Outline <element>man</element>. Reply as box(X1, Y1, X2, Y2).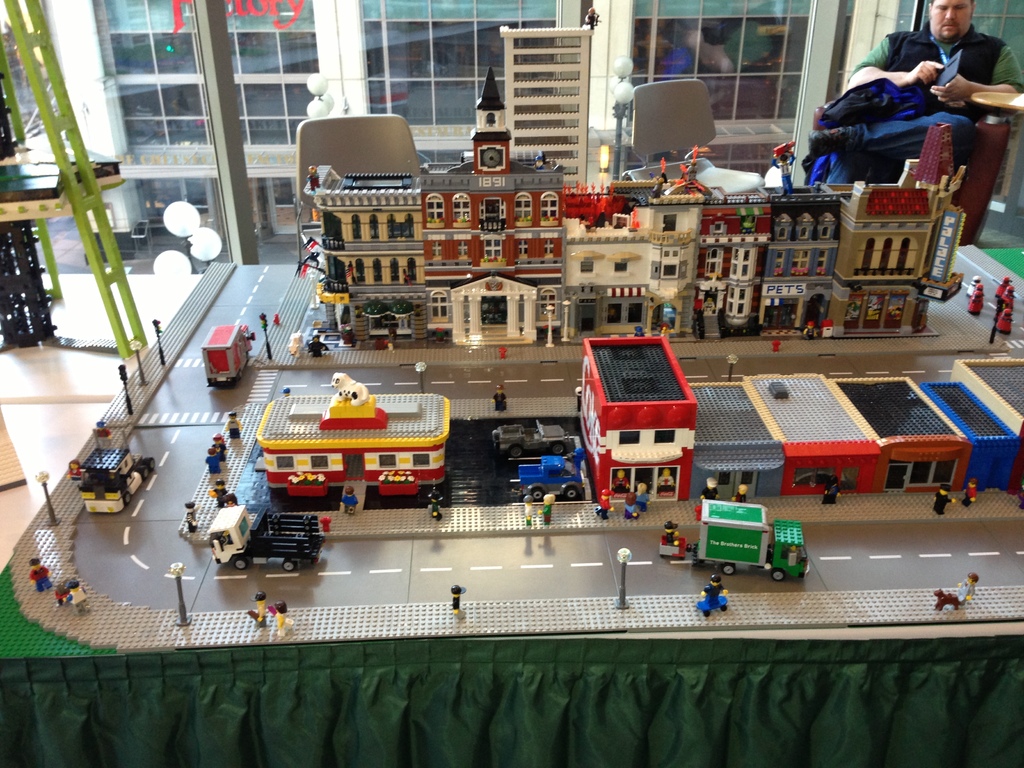
box(963, 289, 980, 316).
